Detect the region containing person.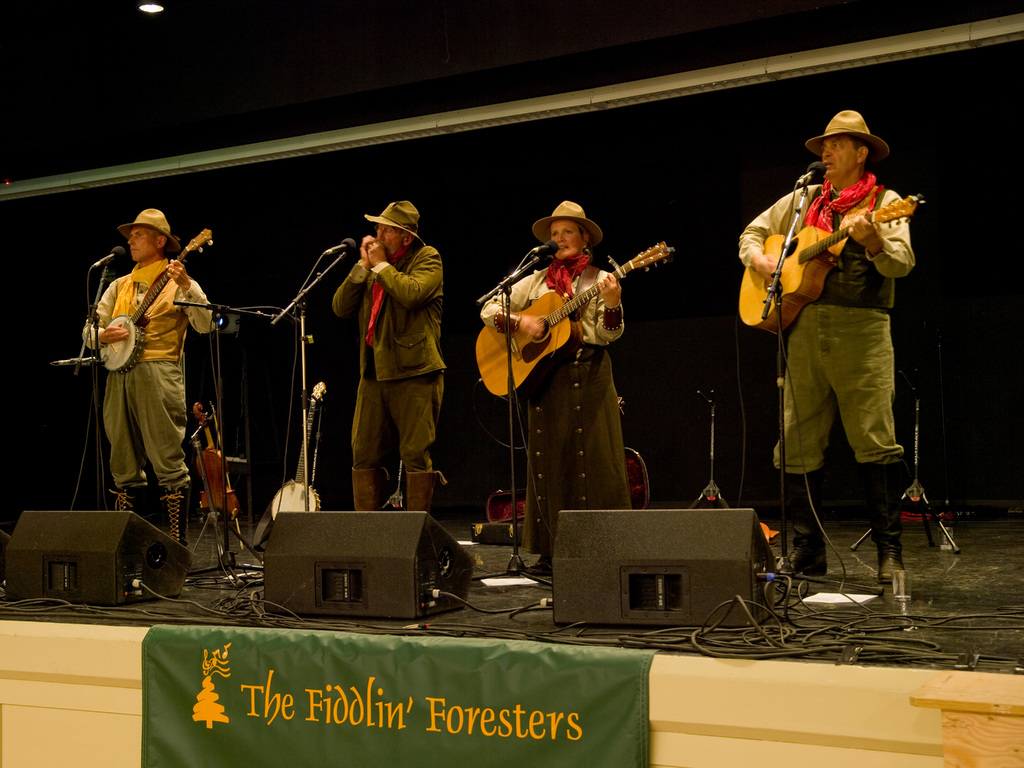
[82, 204, 216, 545].
